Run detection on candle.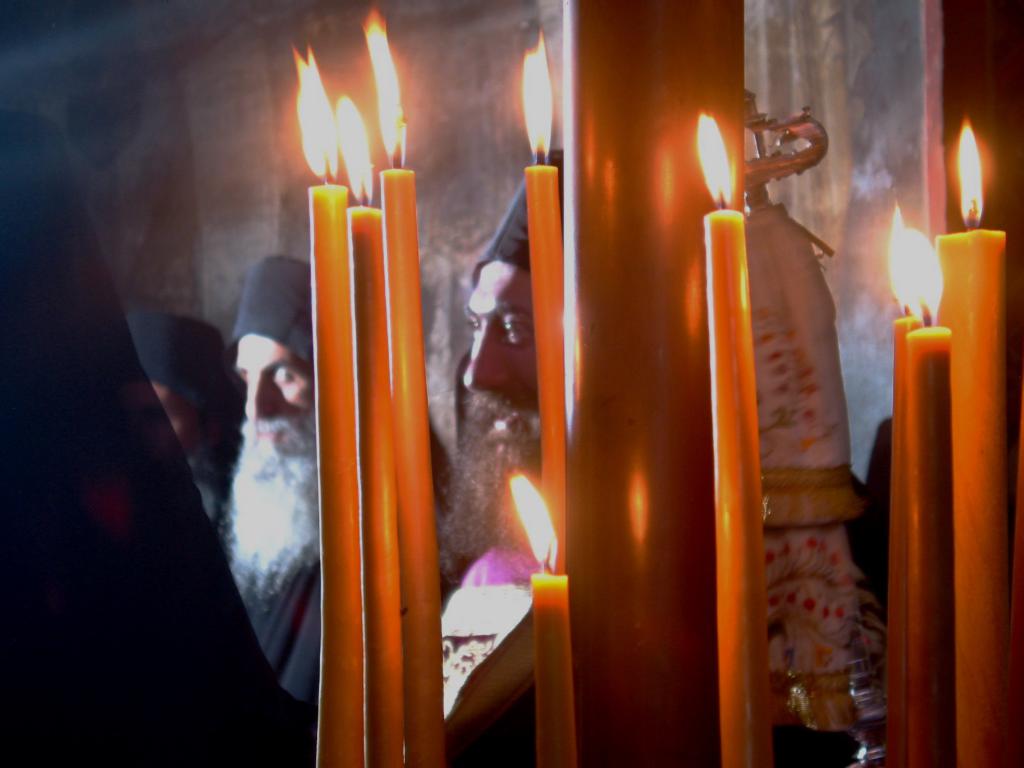
Result: <bbox>698, 109, 771, 767</bbox>.
